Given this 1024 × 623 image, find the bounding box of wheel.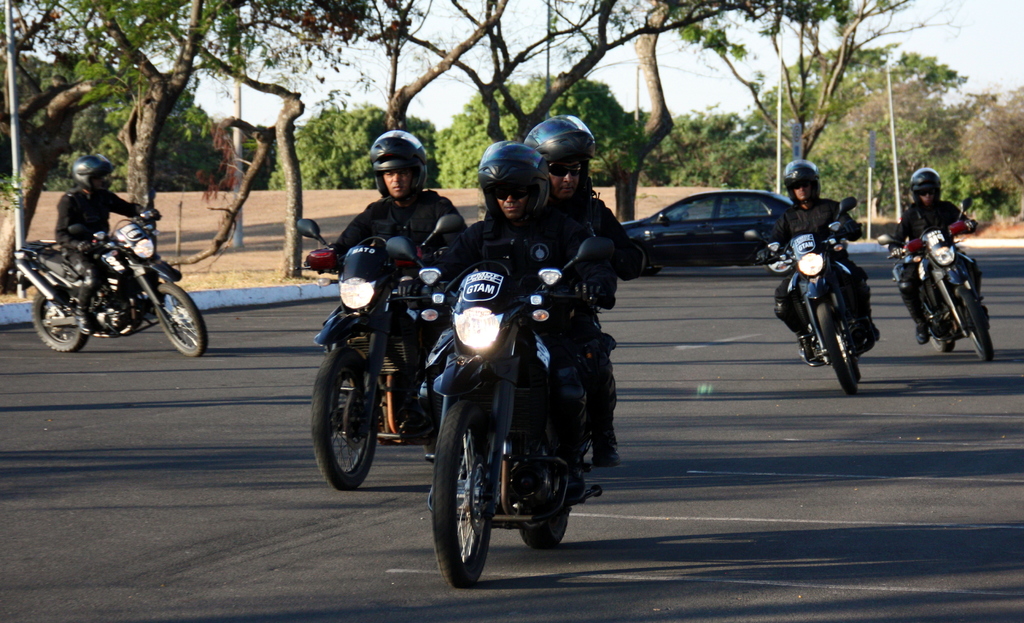
Rect(514, 438, 575, 555).
